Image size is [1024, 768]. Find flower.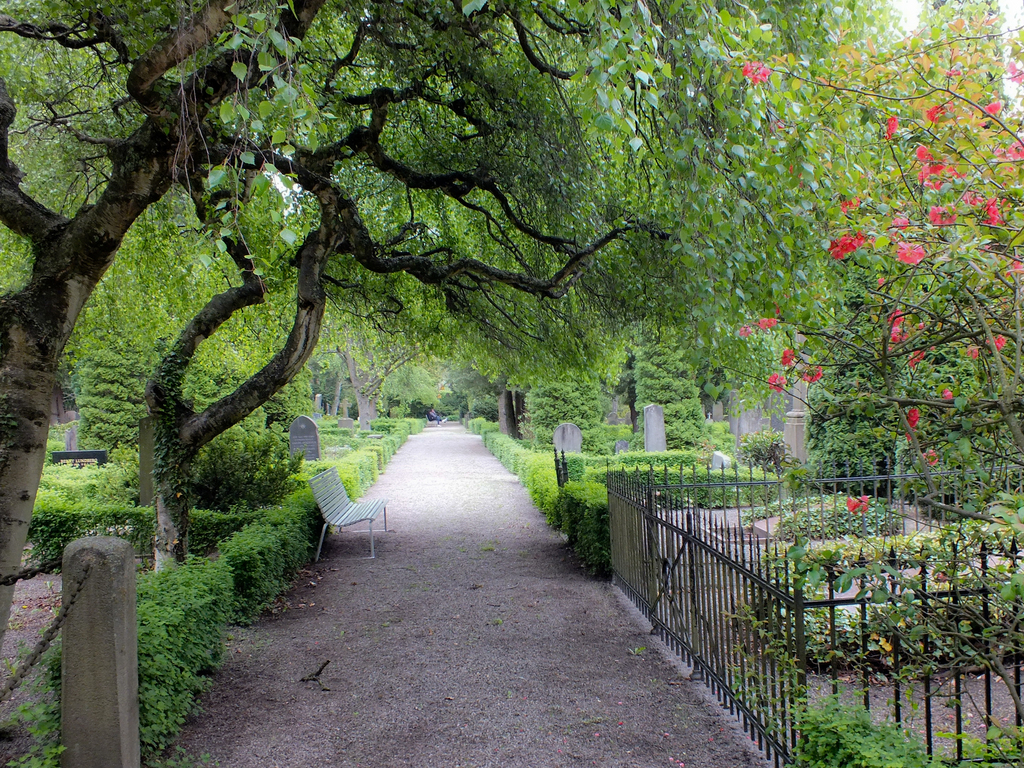
[927, 104, 949, 126].
